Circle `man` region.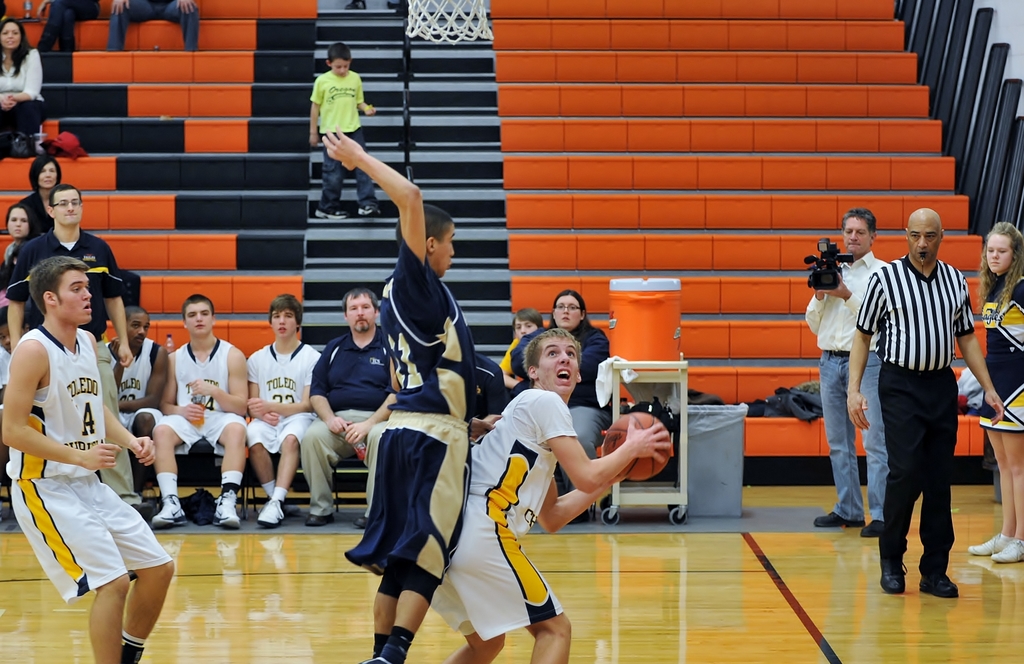
Region: crop(805, 210, 891, 538).
